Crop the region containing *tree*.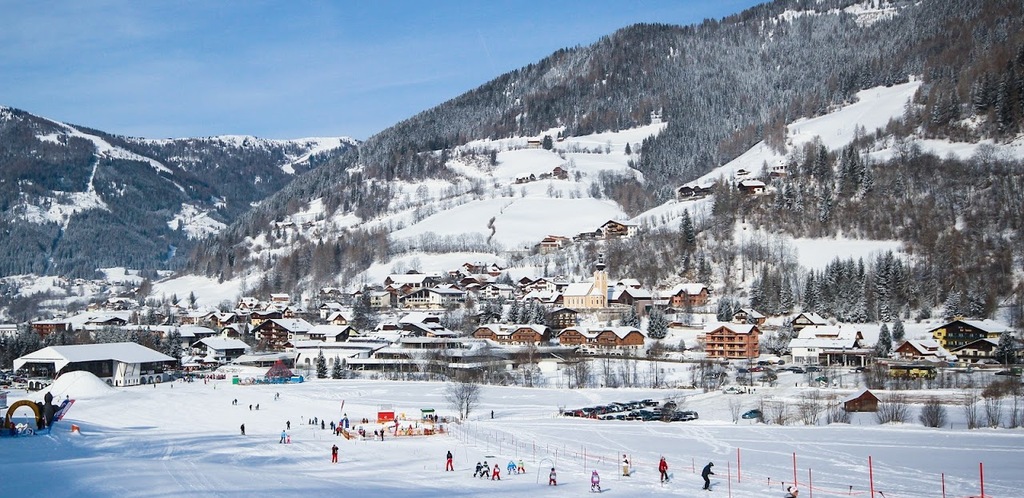
Crop region: x1=459 y1=290 x2=476 y2=335.
